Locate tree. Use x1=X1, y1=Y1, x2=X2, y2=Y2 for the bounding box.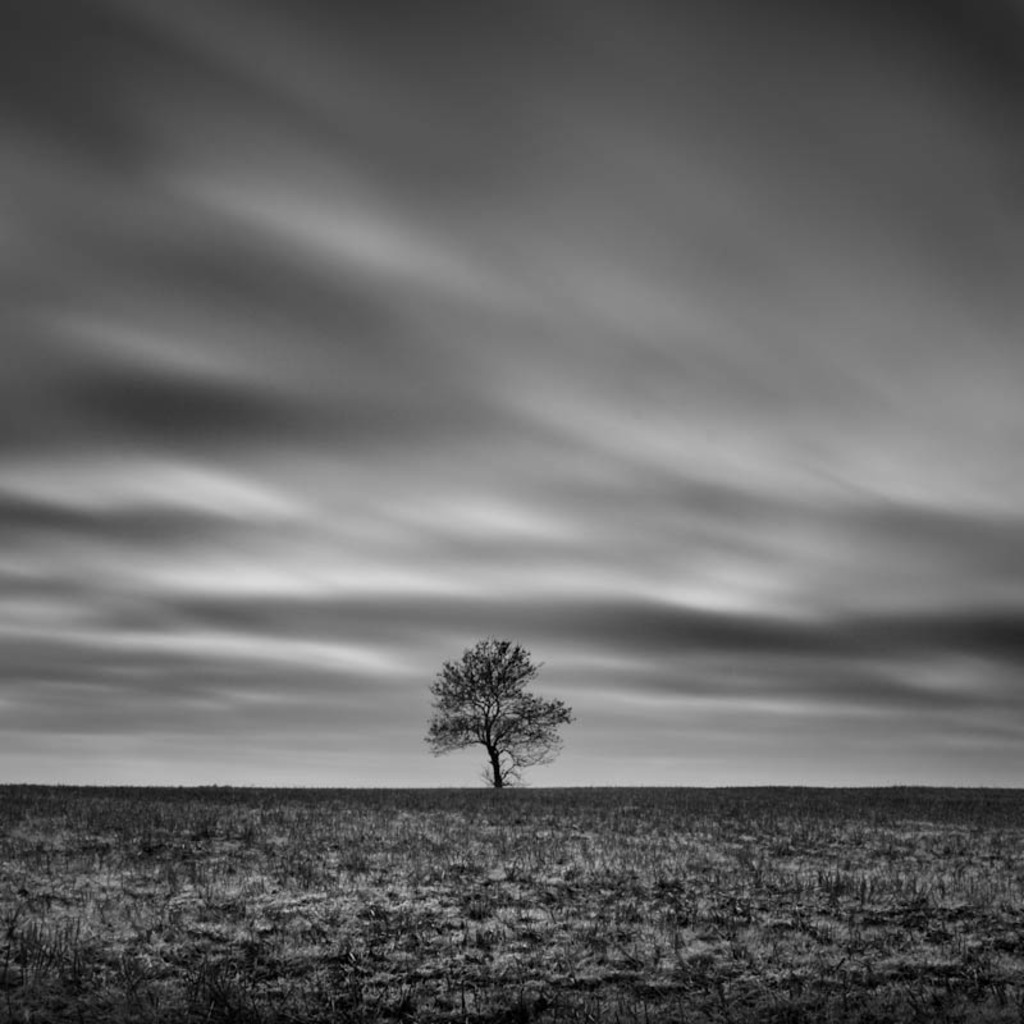
x1=438, y1=621, x2=572, y2=800.
